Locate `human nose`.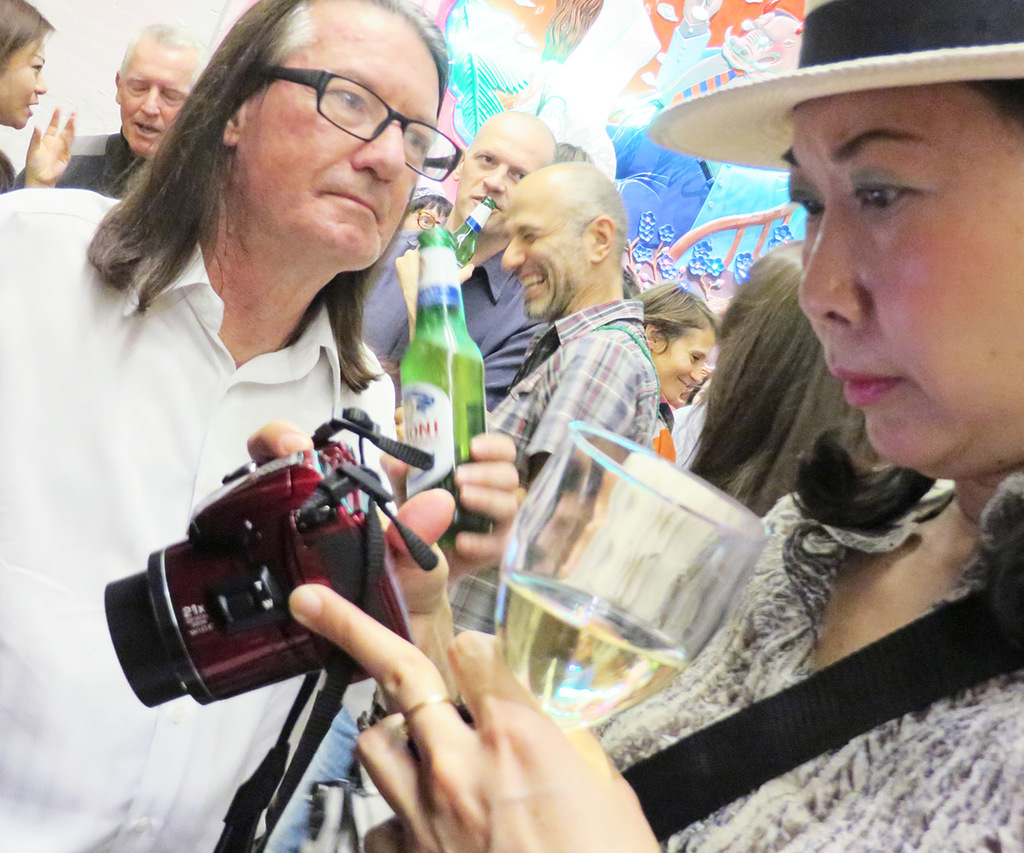
Bounding box: [left=136, top=89, right=161, bottom=120].
